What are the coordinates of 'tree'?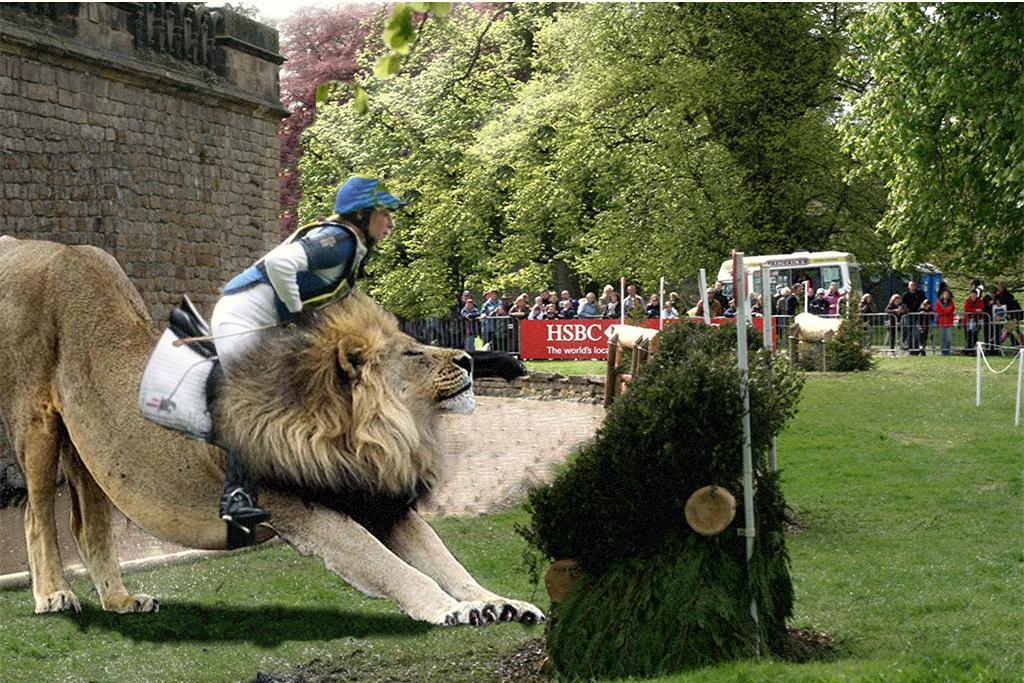
<region>542, 0, 792, 294</region>.
